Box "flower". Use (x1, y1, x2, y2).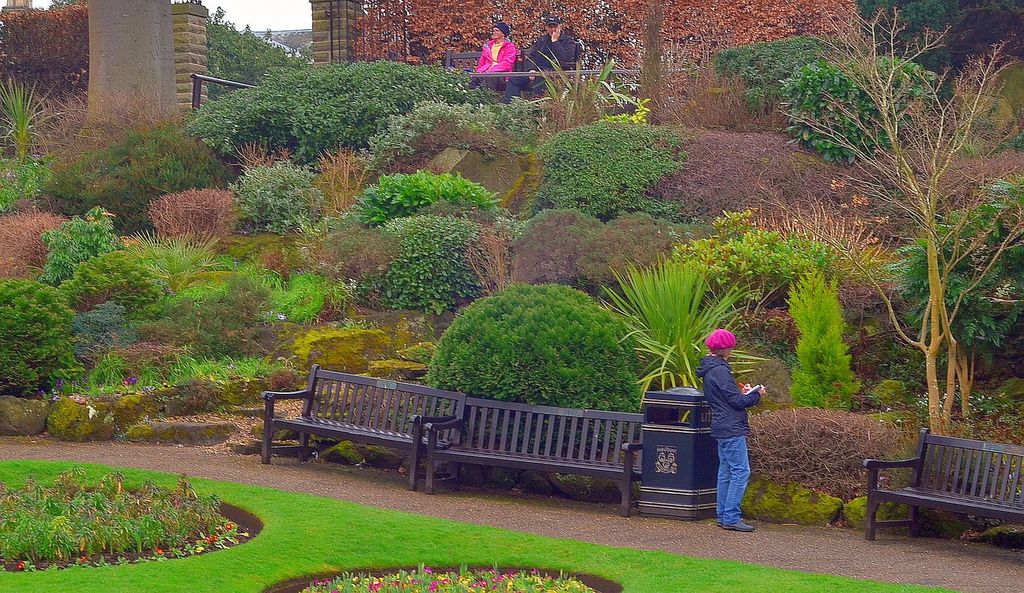
(213, 533, 218, 541).
